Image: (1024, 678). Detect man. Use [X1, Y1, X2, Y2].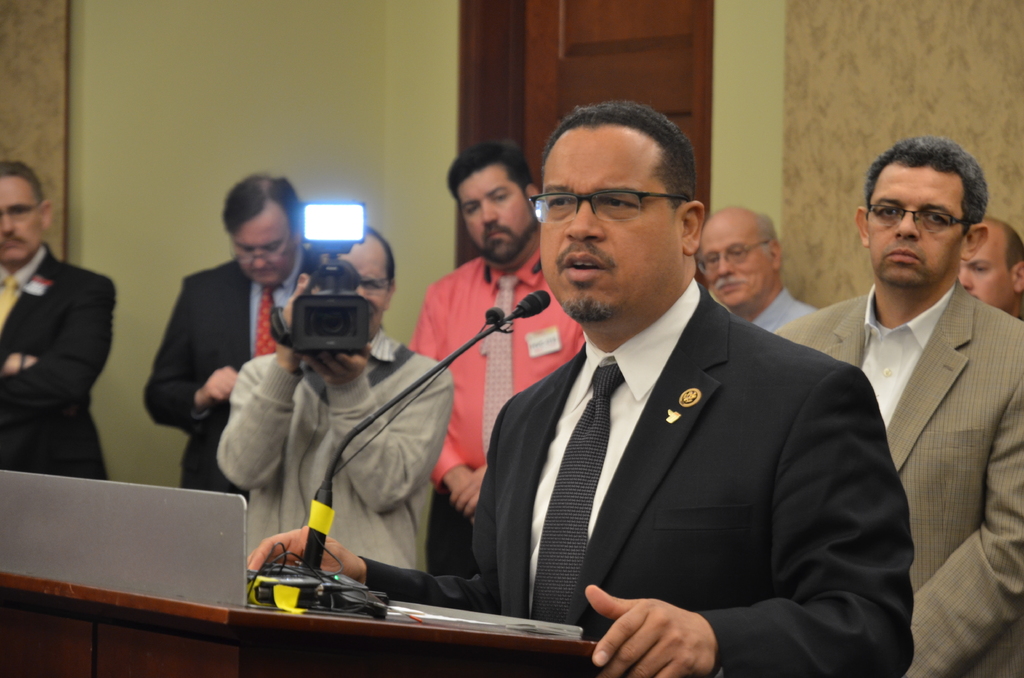
[141, 171, 313, 499].
